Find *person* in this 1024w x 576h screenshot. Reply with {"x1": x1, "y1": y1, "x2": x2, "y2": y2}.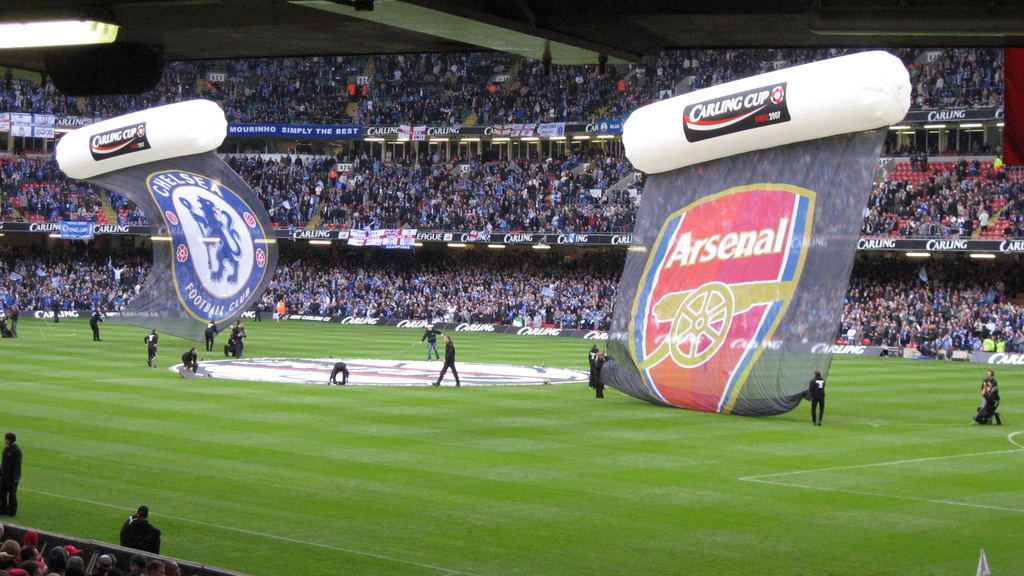
{"x1": 204, "y1": 319, "x2": 227, "y2": 345}.
